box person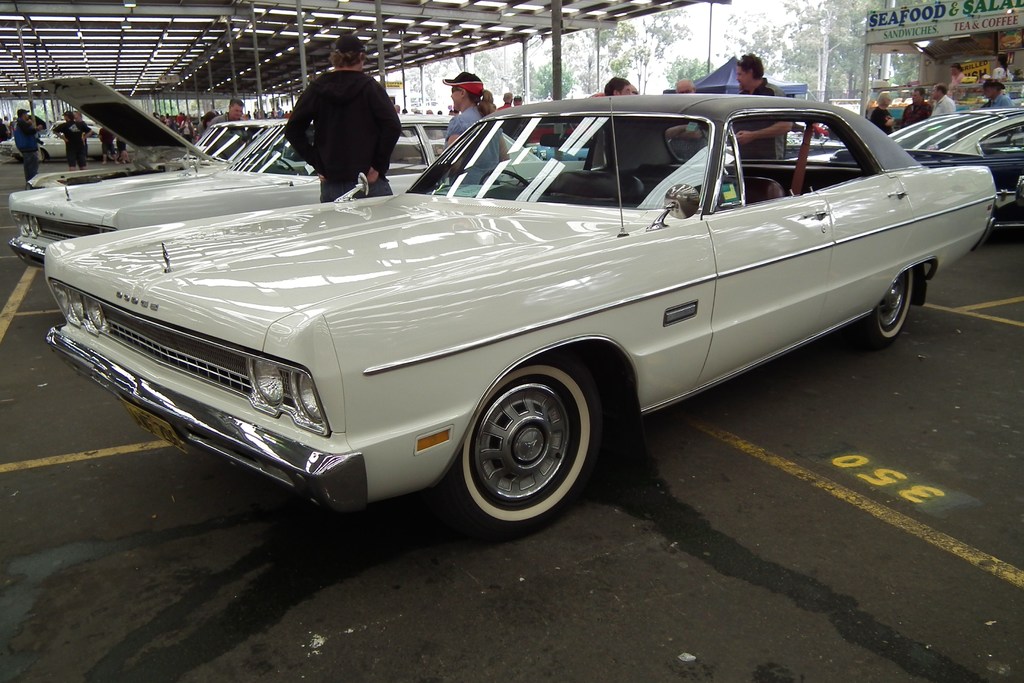
select_region(898, 89, 932, 126)
